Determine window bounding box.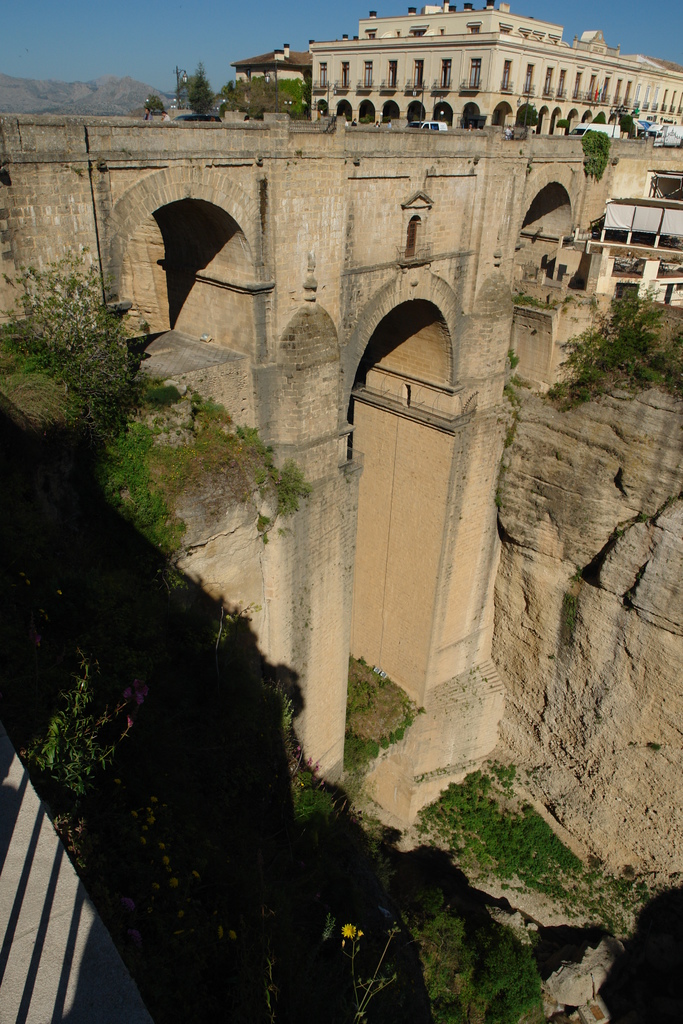
Determined: 465/57/482/88.
